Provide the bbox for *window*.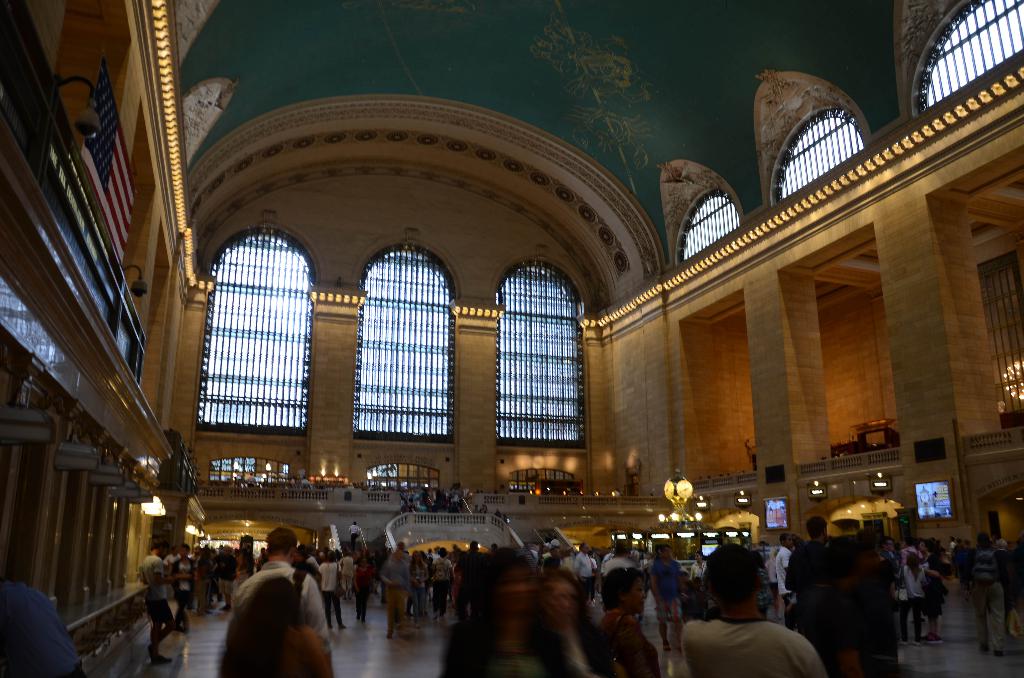
<bbox>193, 218, 316, 437</bbox>.
